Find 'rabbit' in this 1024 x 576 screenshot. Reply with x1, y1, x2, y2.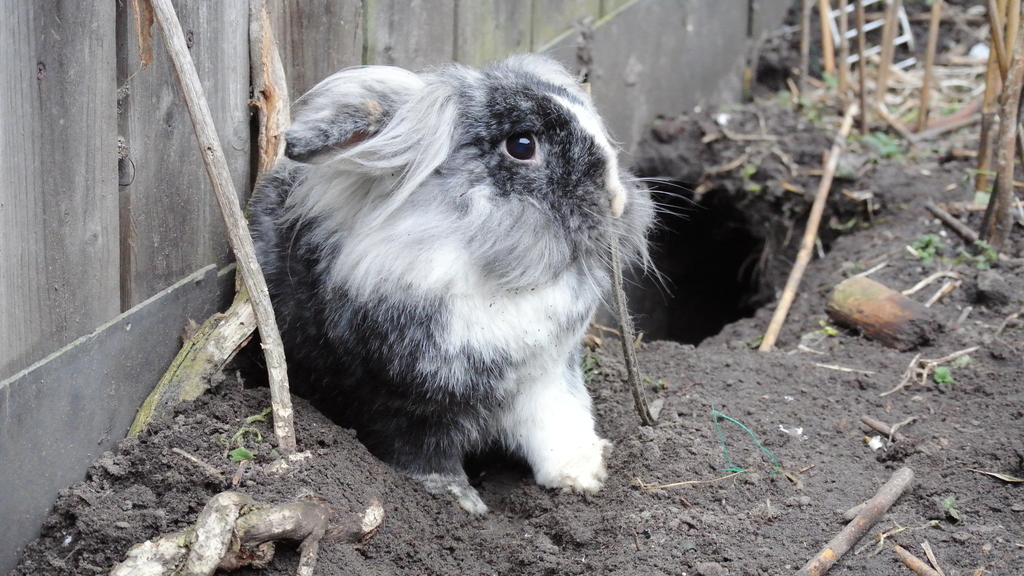
246, 53, 691, 498.
